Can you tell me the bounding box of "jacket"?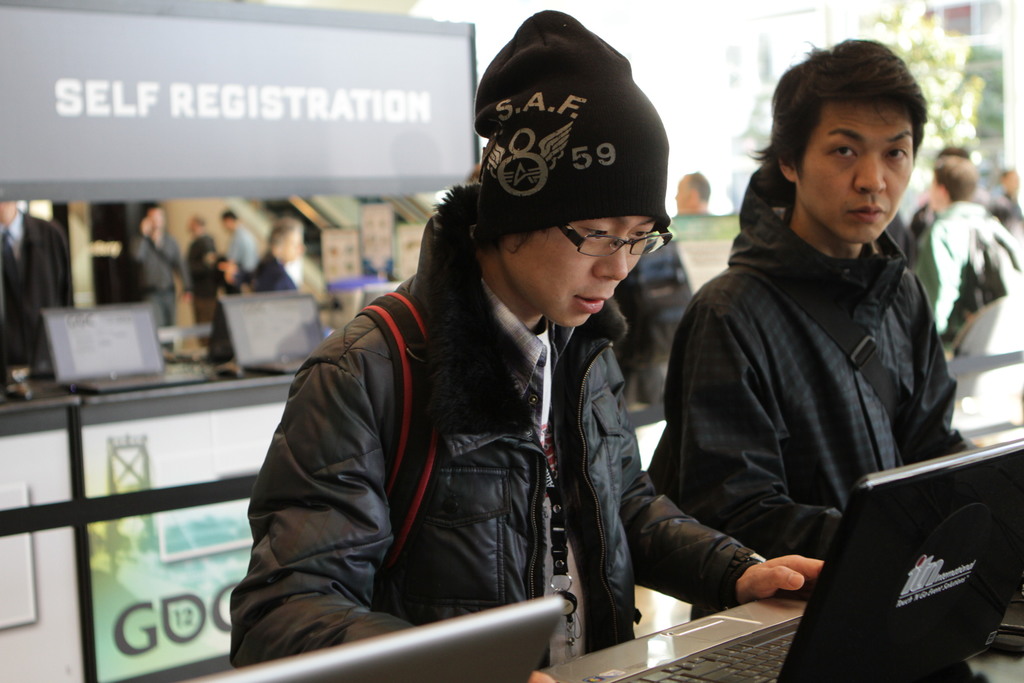
<box>910,202,993,338</box>.
